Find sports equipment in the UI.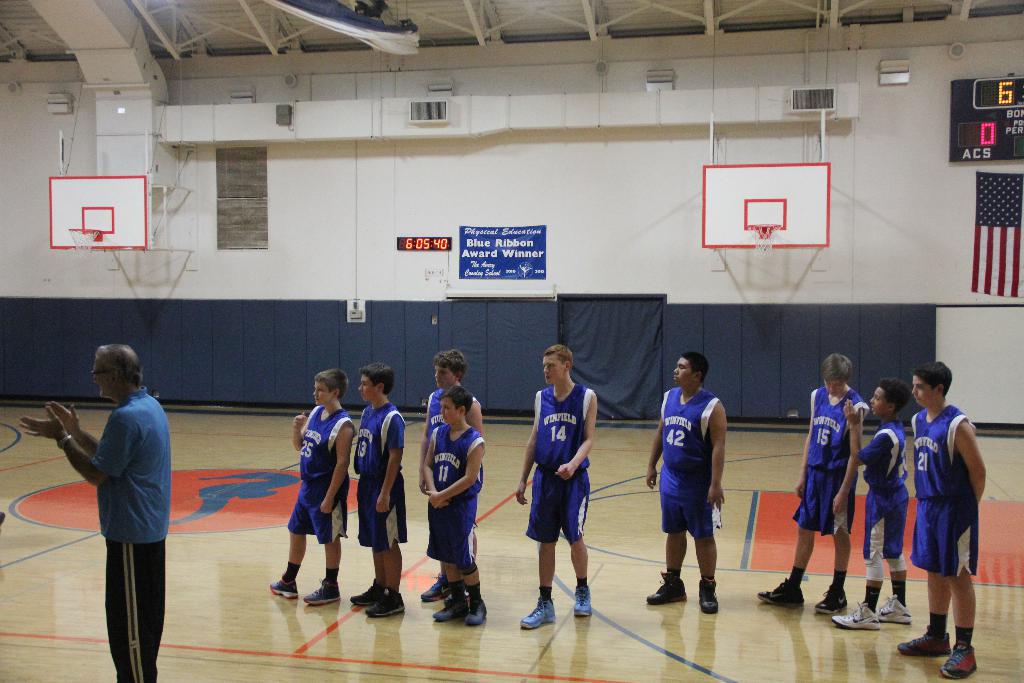
UI element at [753, 218, 776, 260].
